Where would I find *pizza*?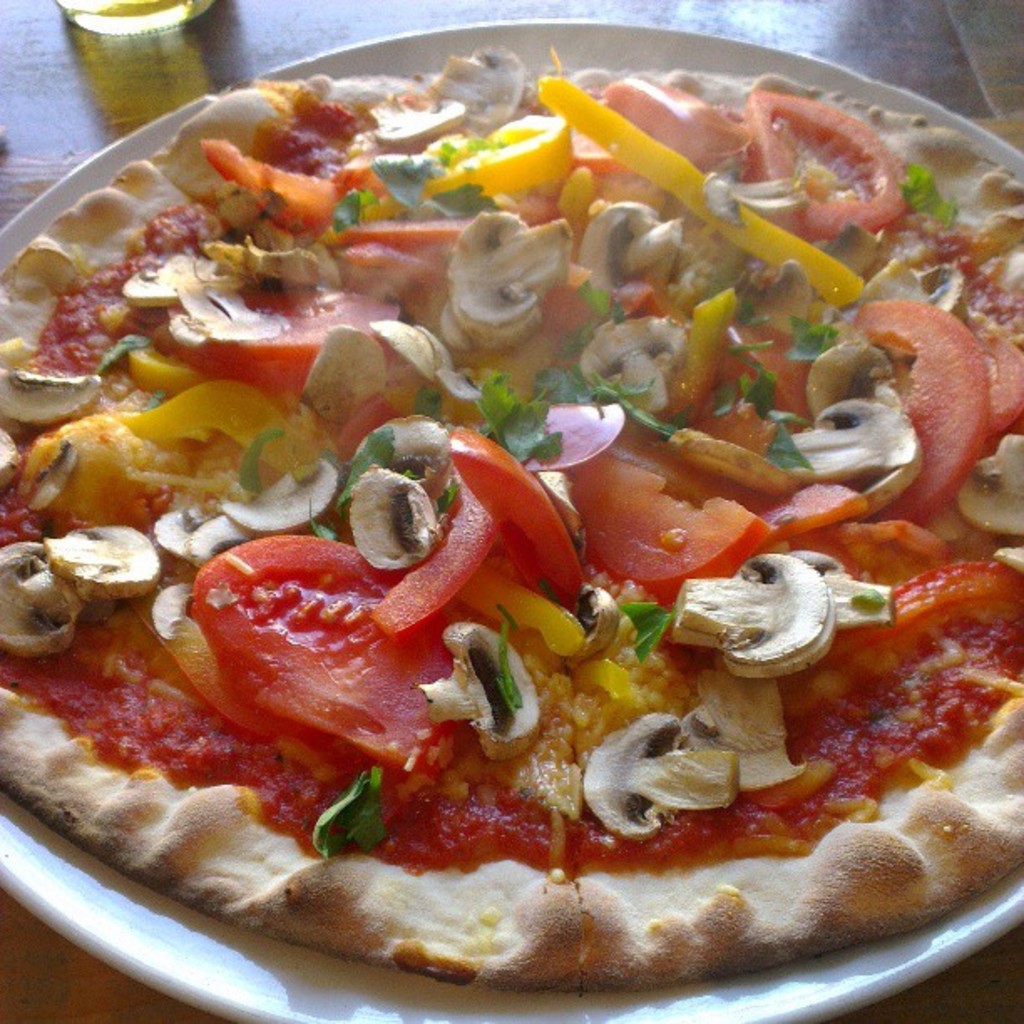
At [x1=0, y1=59, x2=1022, y2=979].
